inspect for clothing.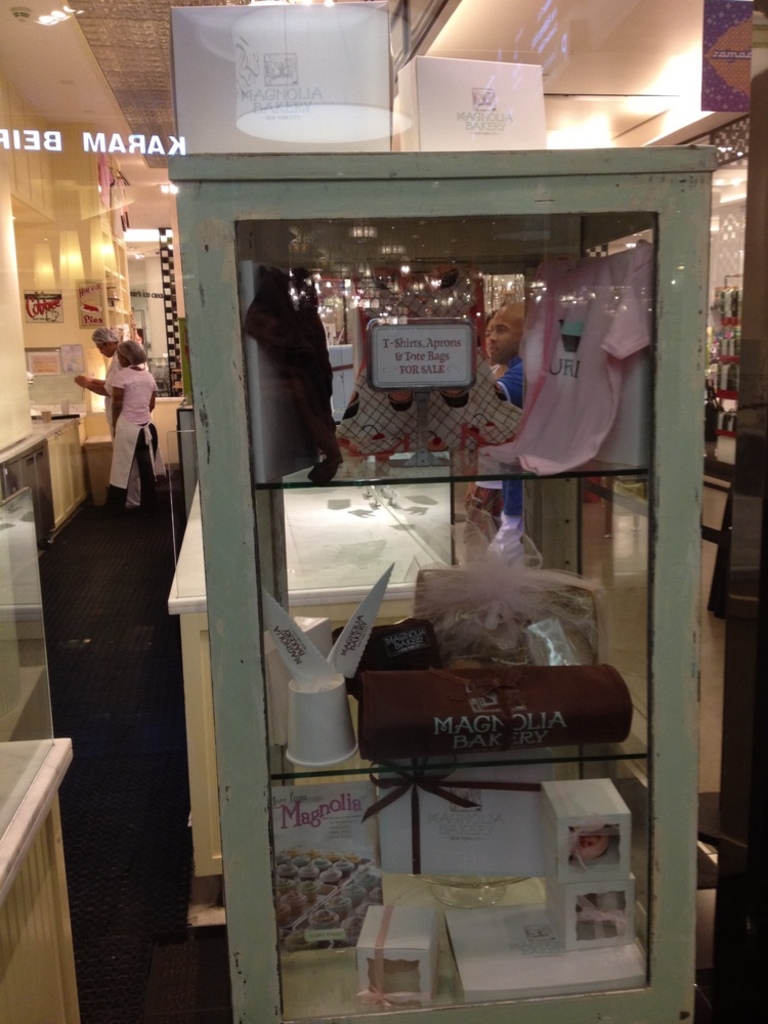
Inspection: rect(100, 365, 159, 505).
